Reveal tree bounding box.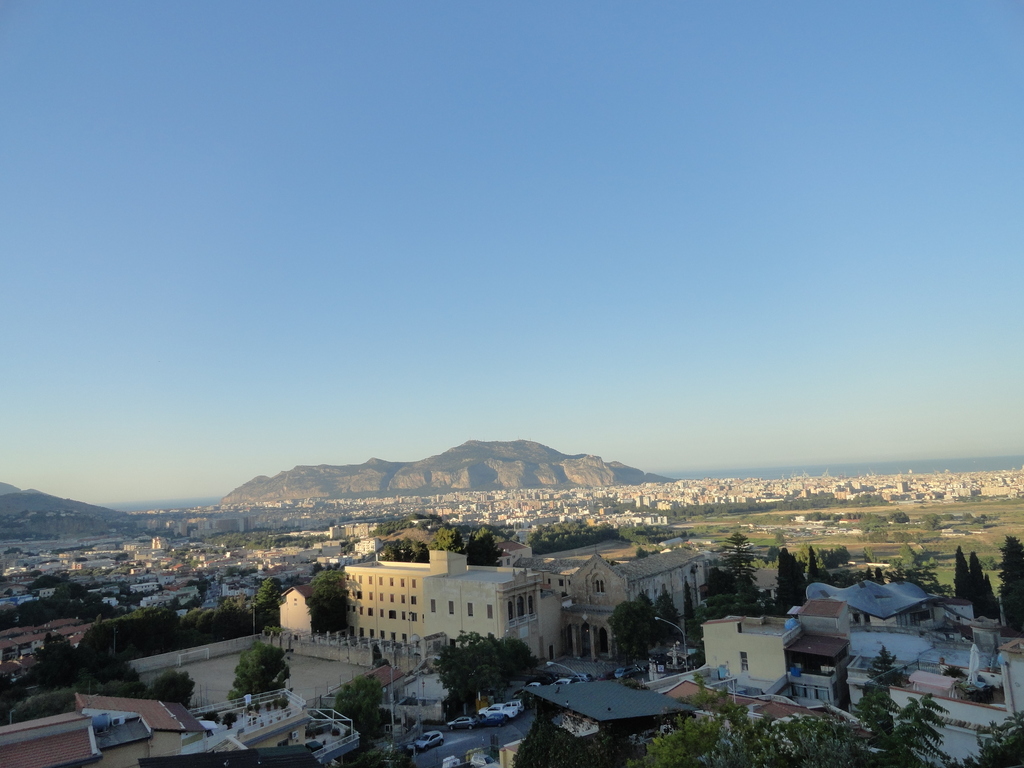
Revealed: locate(434, 627, 495, 714).
